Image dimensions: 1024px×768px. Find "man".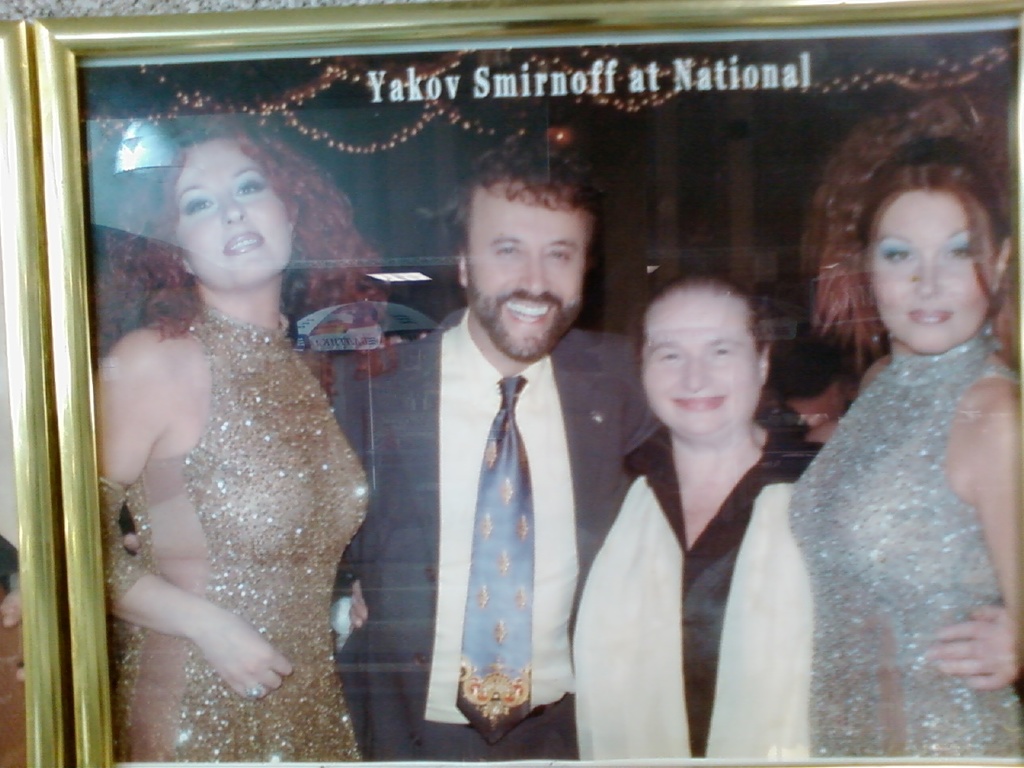
373:166:635:734.
